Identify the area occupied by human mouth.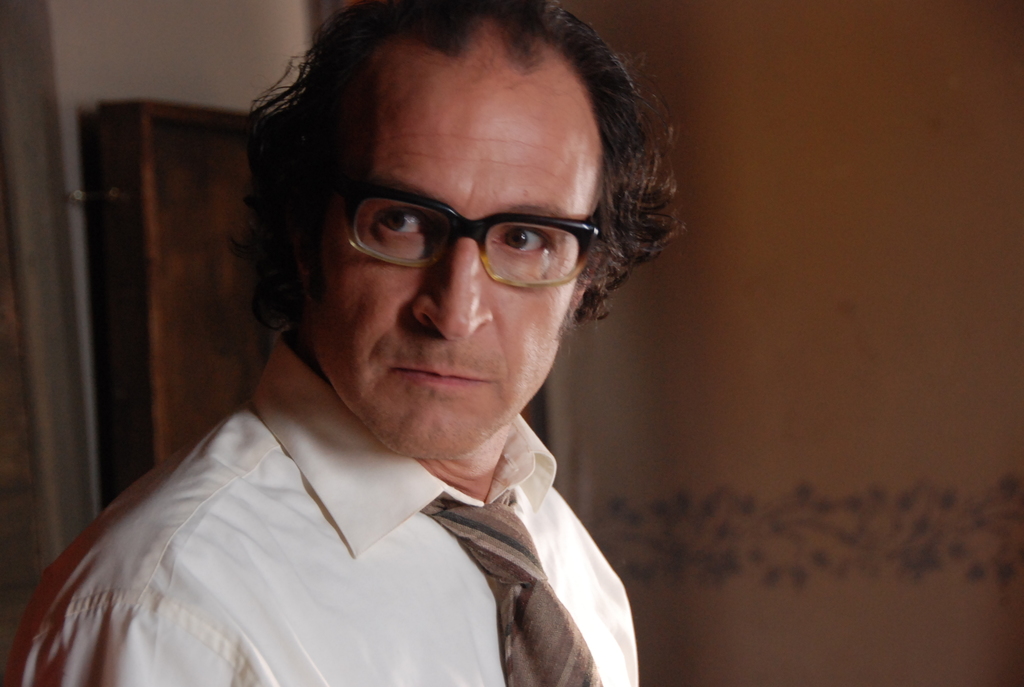
Area: 388,367,488,388.
